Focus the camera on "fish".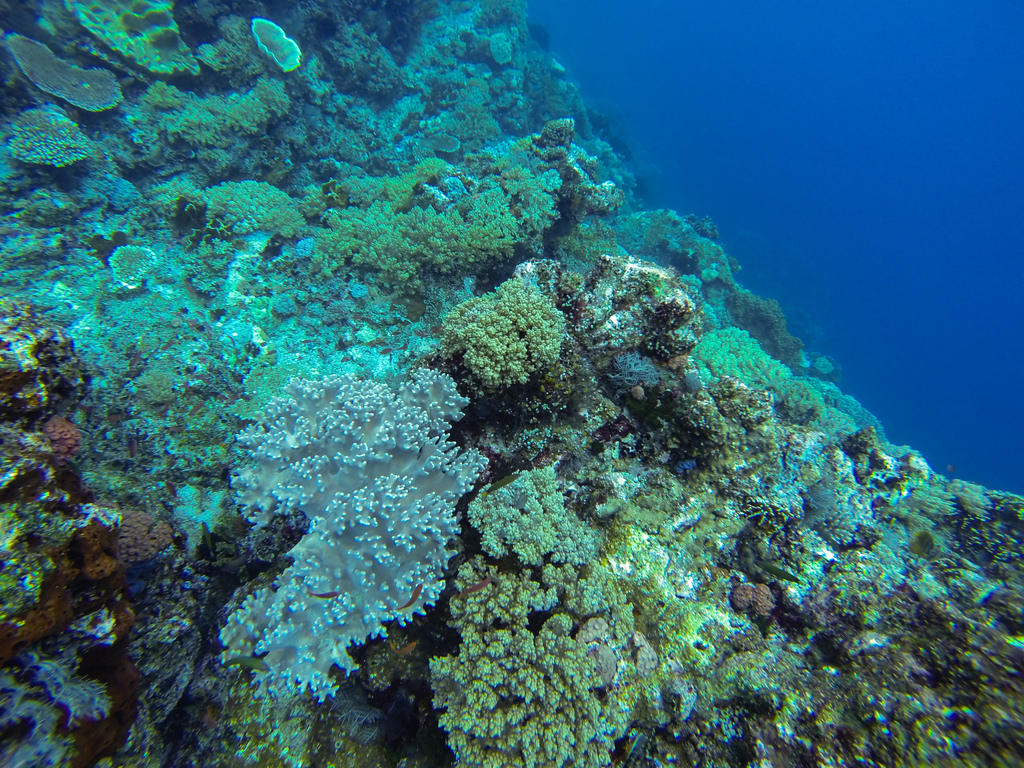
Focus region: [left=392, top=577, right=424, bottom=609].
